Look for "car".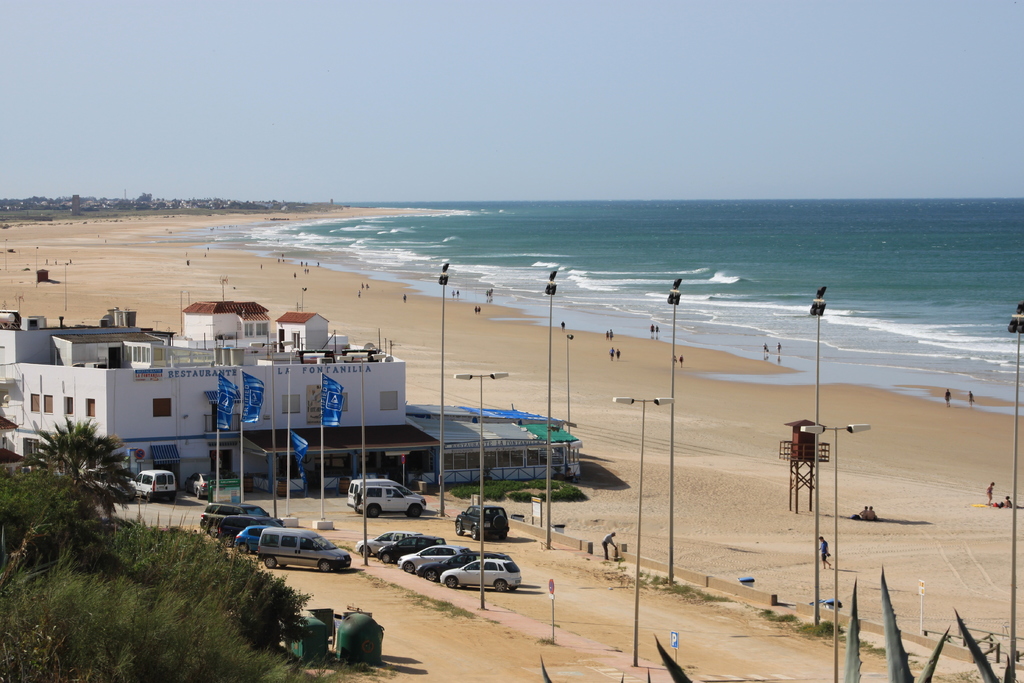
Found: 201/504/244/529.
